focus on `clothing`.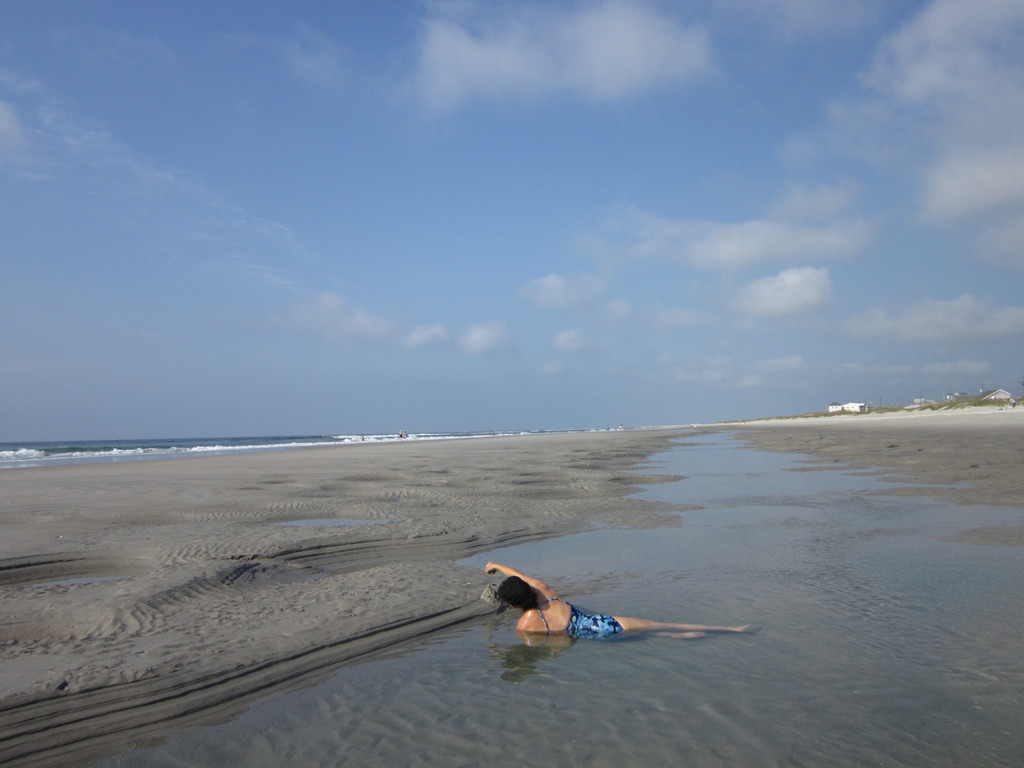
Focused at Rect(536, 602, 621, 639).
